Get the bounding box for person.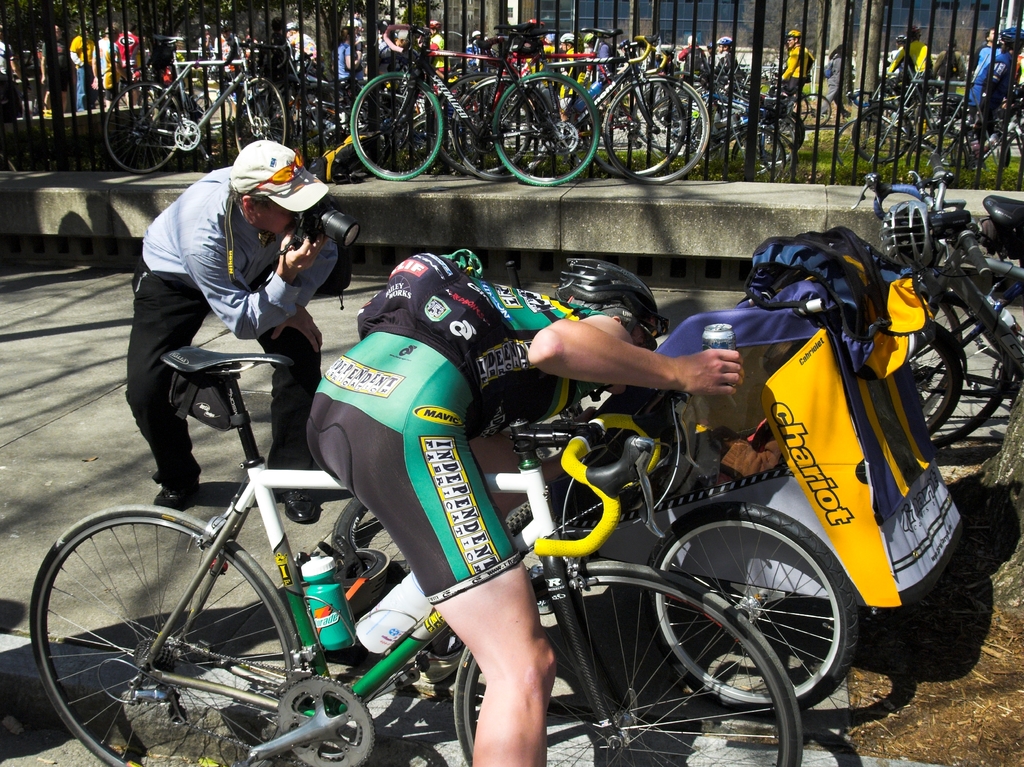
pyautogui.locateOnScreen(38, 33, 58, 110).
